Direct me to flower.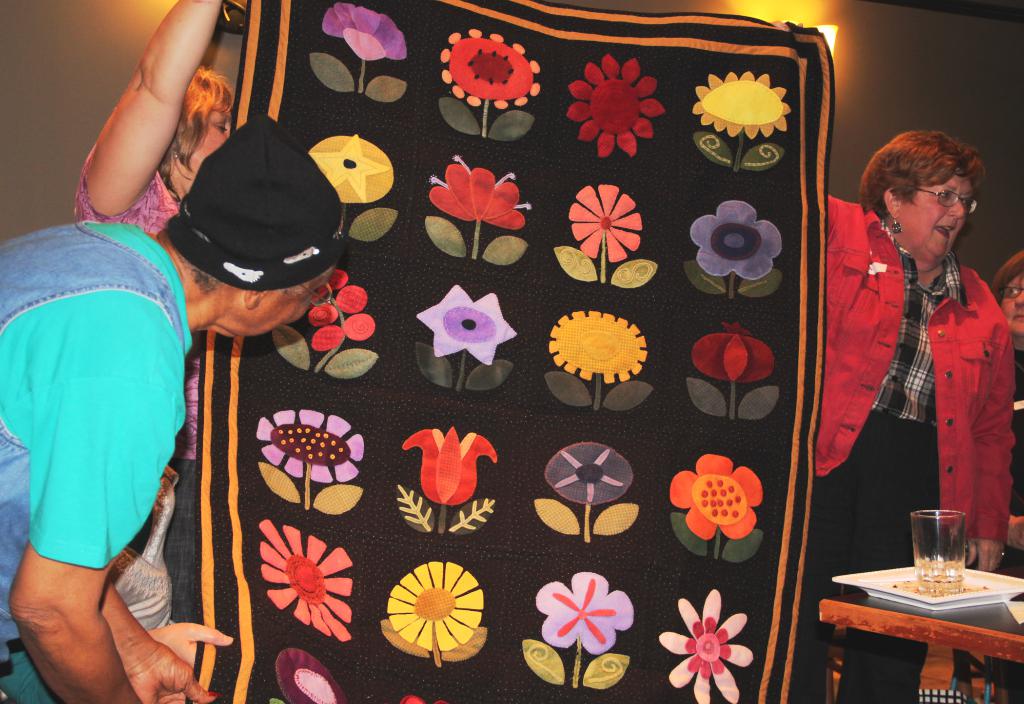
Direction: detection(669, 449, 767, 541).
